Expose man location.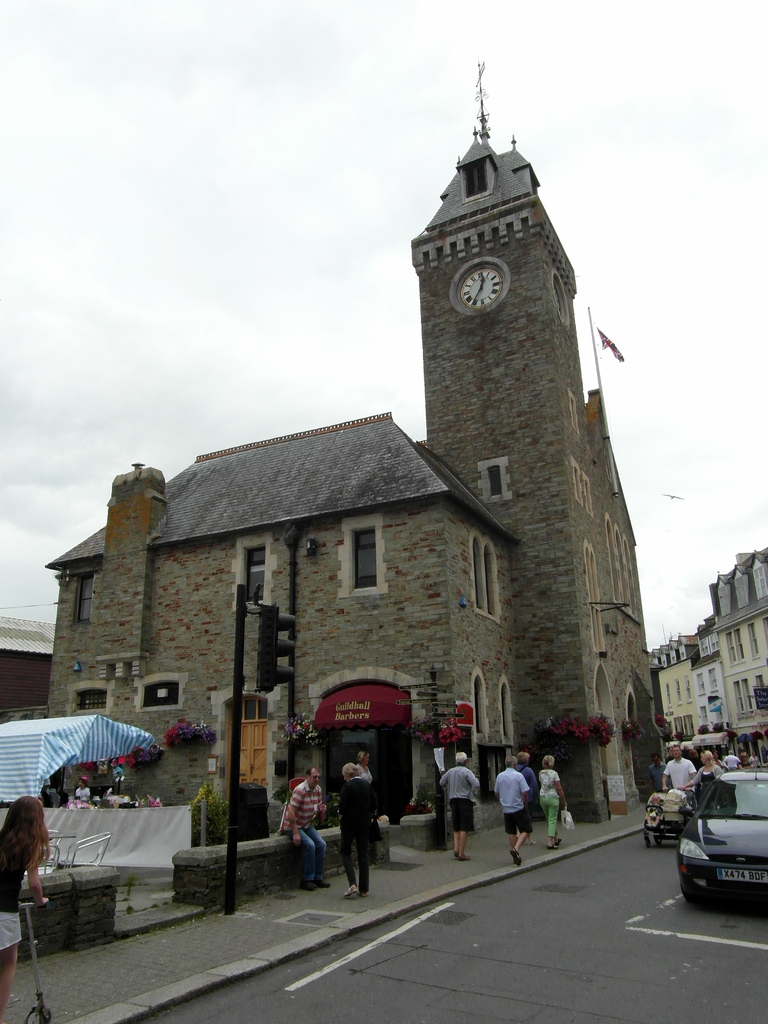
Exposed at box=[721, 748, 744, 771].
